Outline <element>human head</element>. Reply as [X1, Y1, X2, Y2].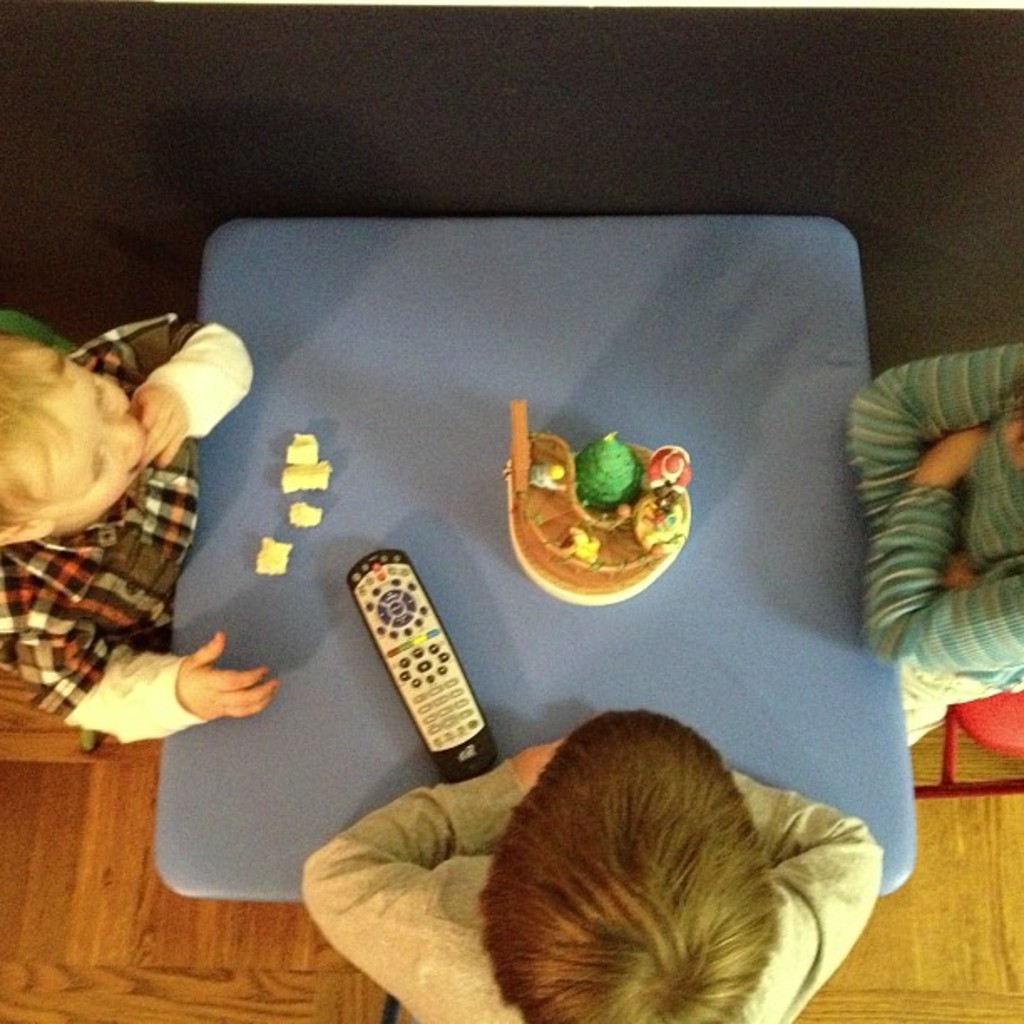
[470, 738, 850, 1023].
